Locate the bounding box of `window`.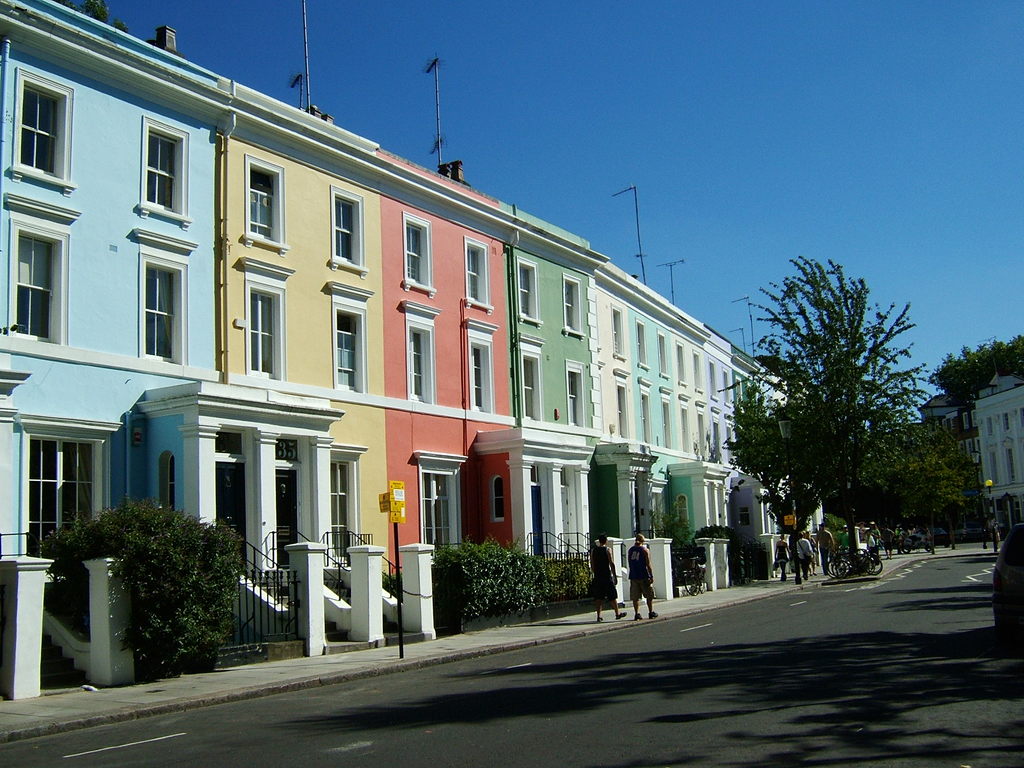
Bounding box: select_region(8, 67, 72, 195).
